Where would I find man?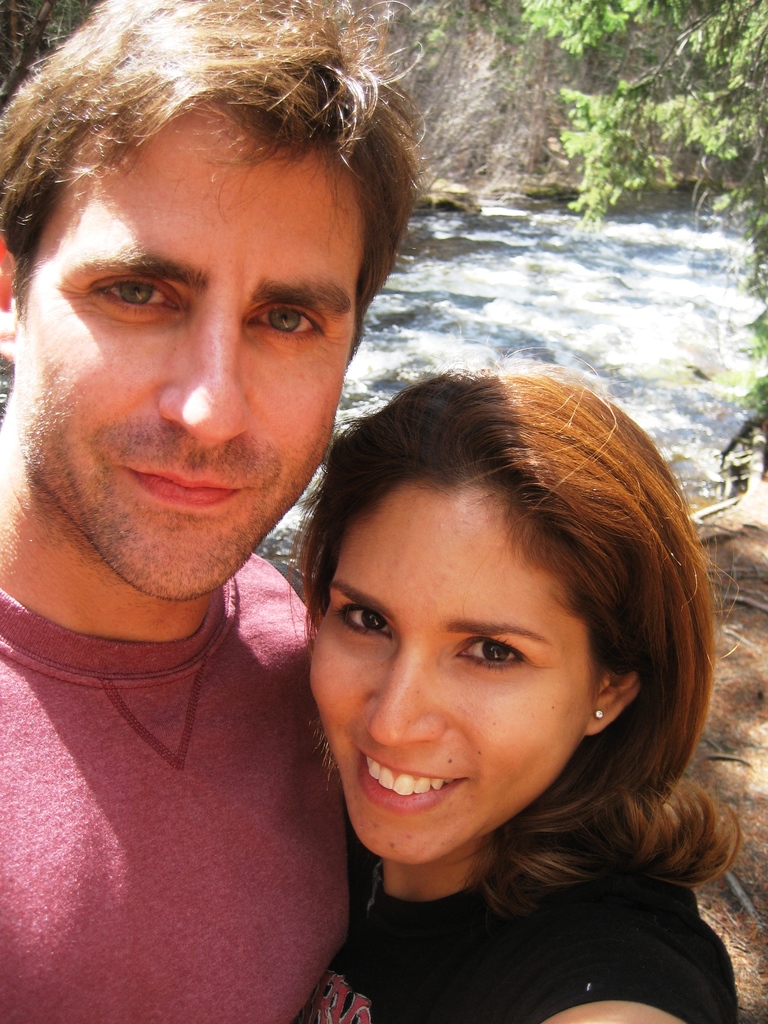
At {"left": 0, "top": 10, "right": 467, "bottom": 1011}.
